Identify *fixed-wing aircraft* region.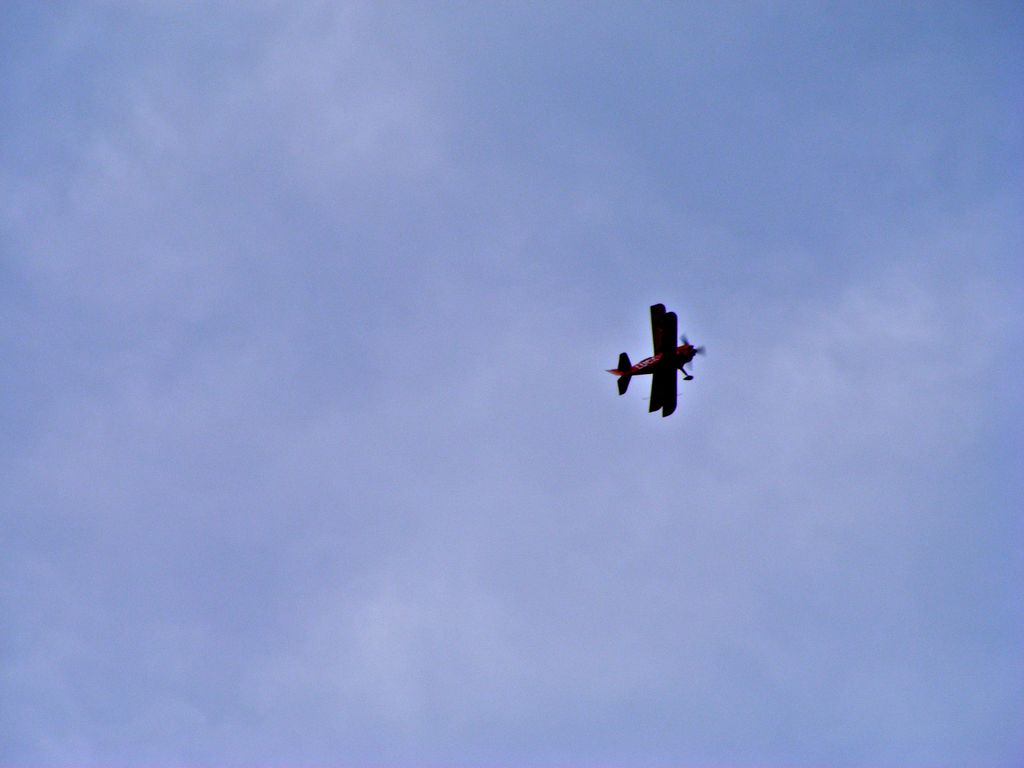
Region: region(608, 302, 706, 417).
